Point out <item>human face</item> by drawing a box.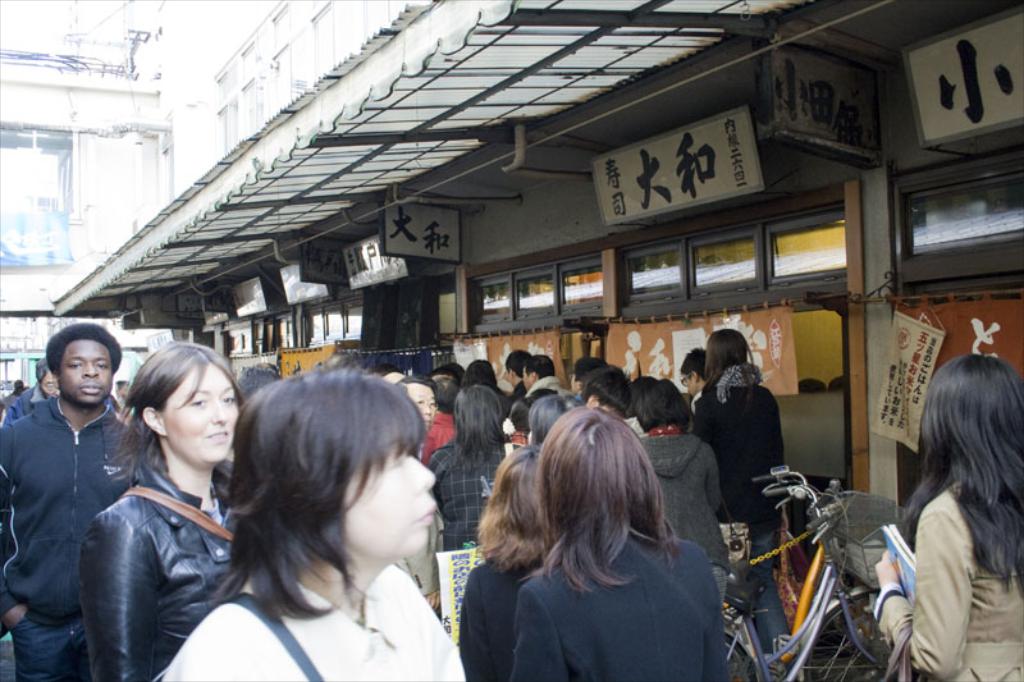
[407, 381, 438, 432].
